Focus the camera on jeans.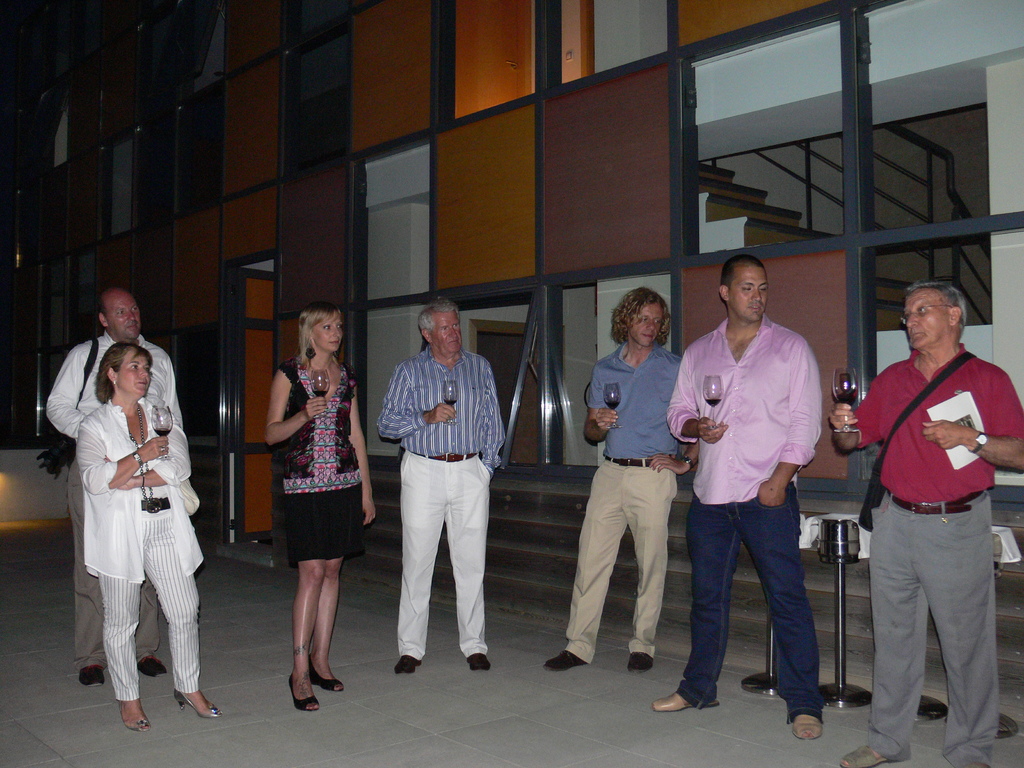
Focus region: locate(136, 582, 162, 663).
